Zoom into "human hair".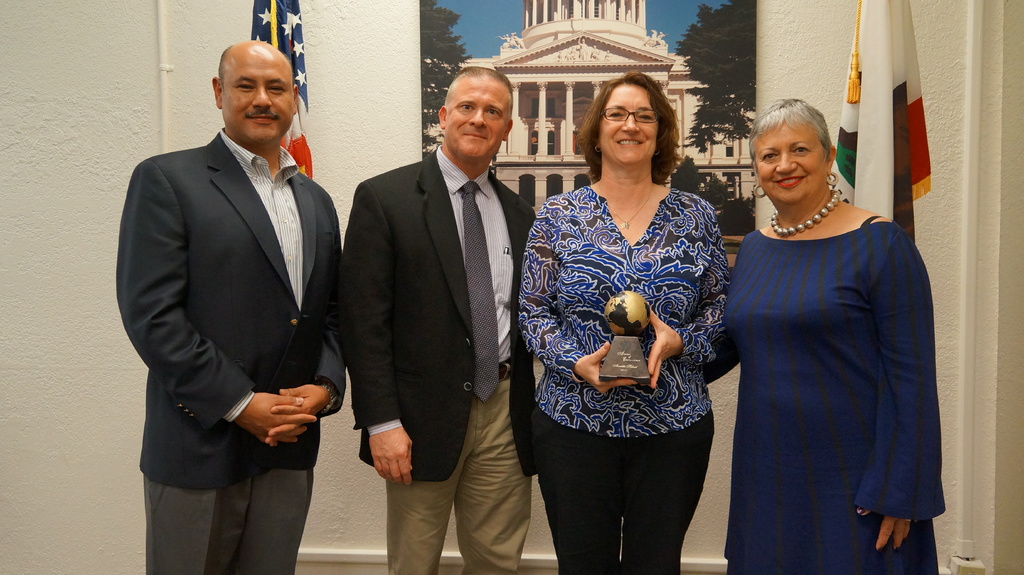
Zoom target: bbox=[747, 98, 832, 185].
